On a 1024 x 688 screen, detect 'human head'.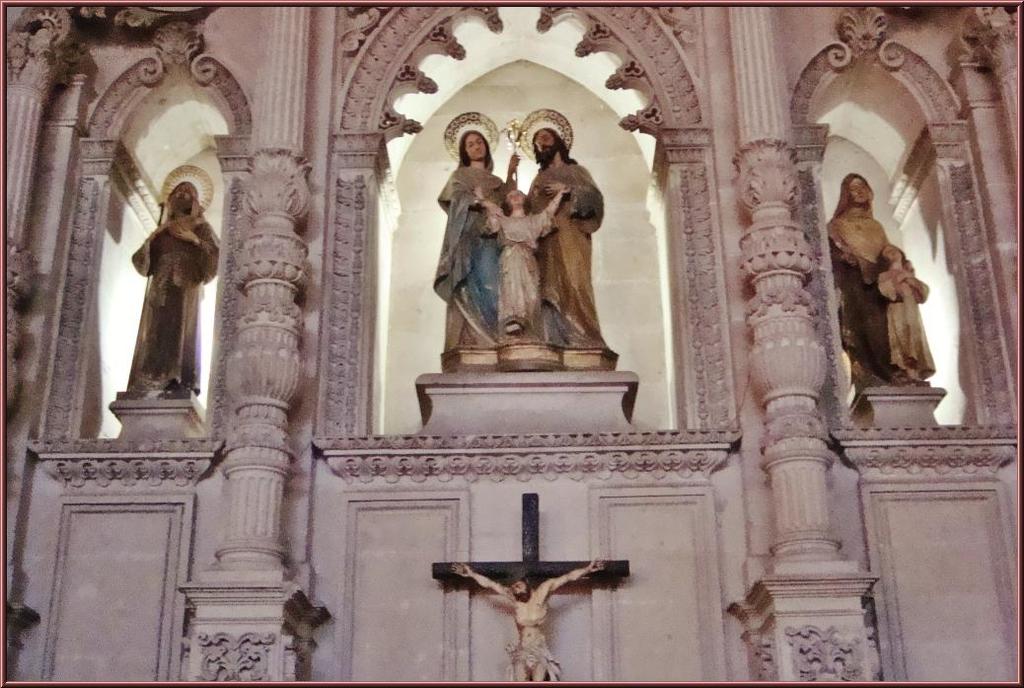
x1=841 y1=173 x2=870 y2=203.
